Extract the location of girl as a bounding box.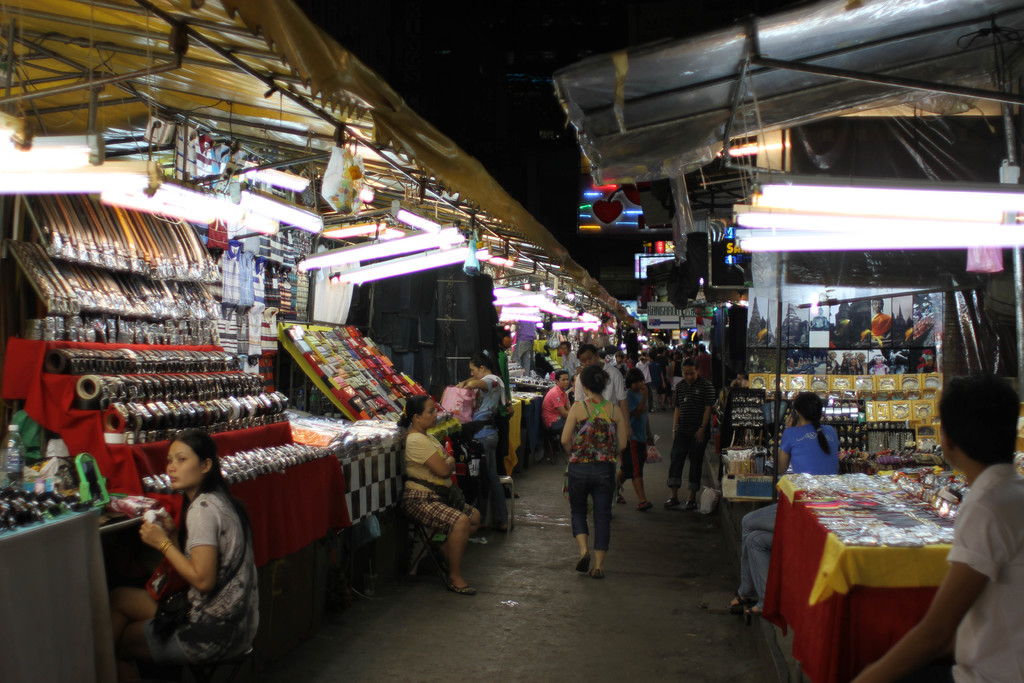
(left=106, top=427, right=262, bottom=664).
